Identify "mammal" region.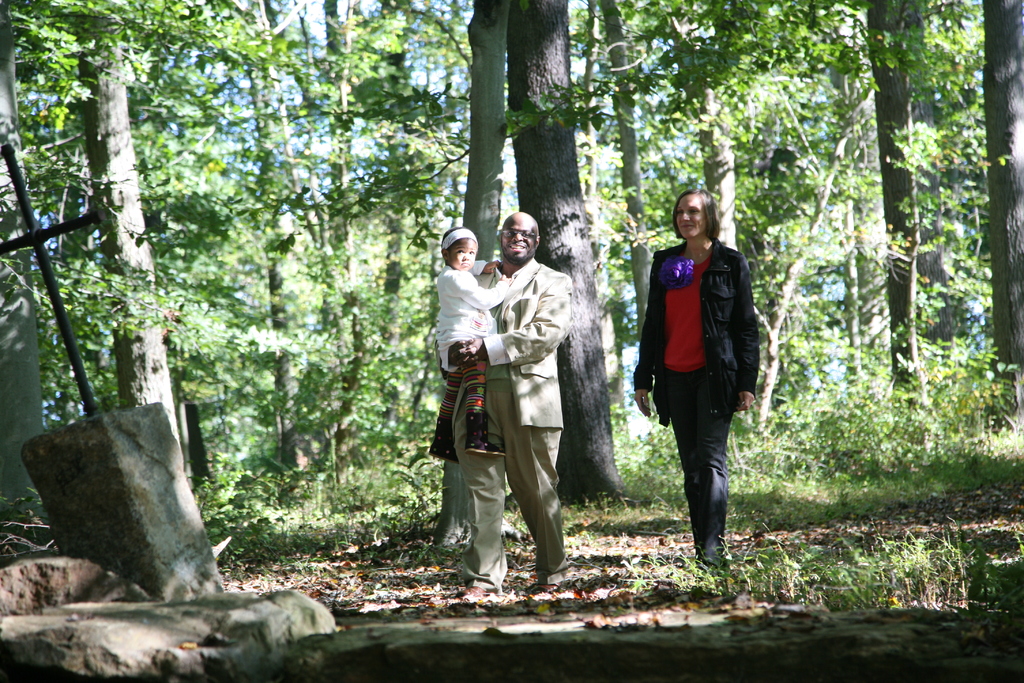
Region: region(633, 189, 763, 570).
